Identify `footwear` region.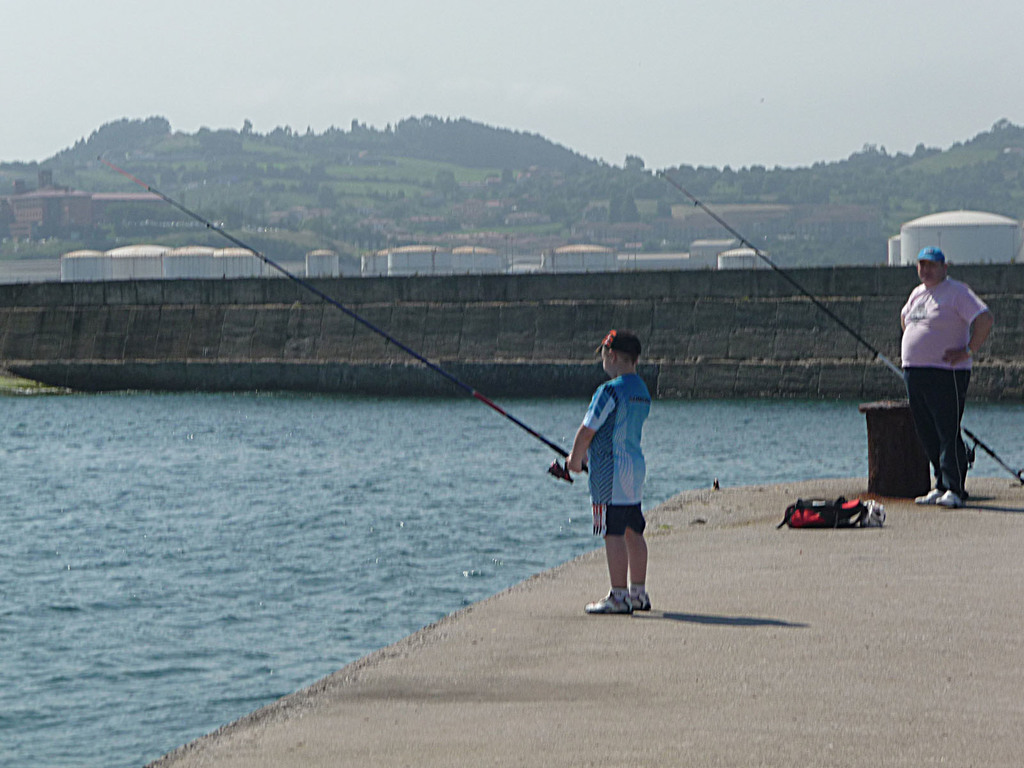
Region: left=914, top=491, right=964, bottom=508.
